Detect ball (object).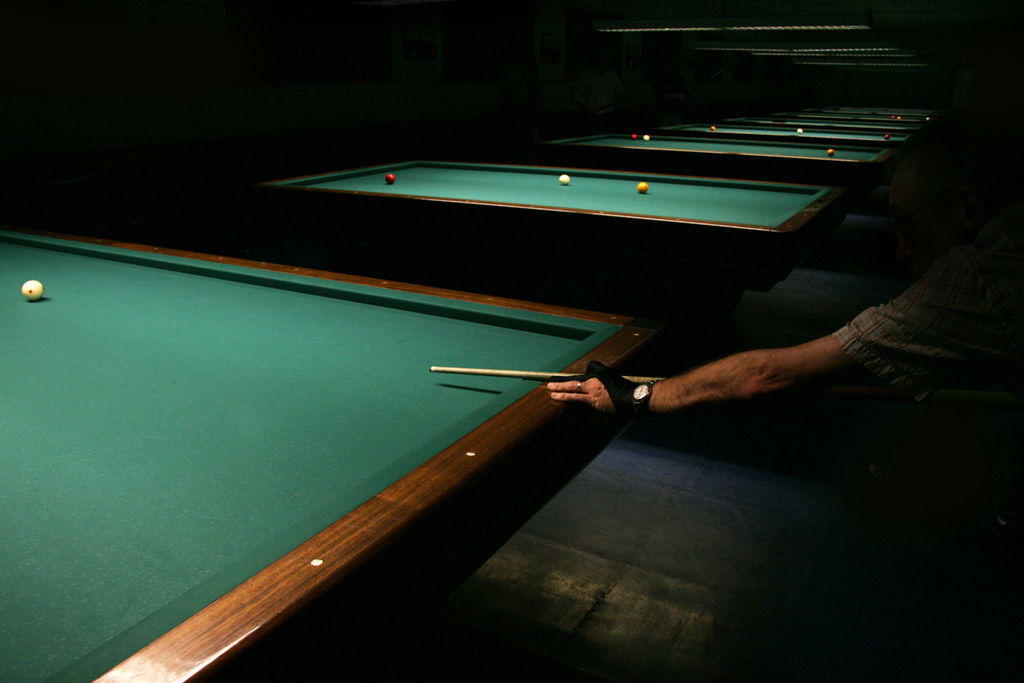
Detected at bbox(23, 278, 40, 301).
